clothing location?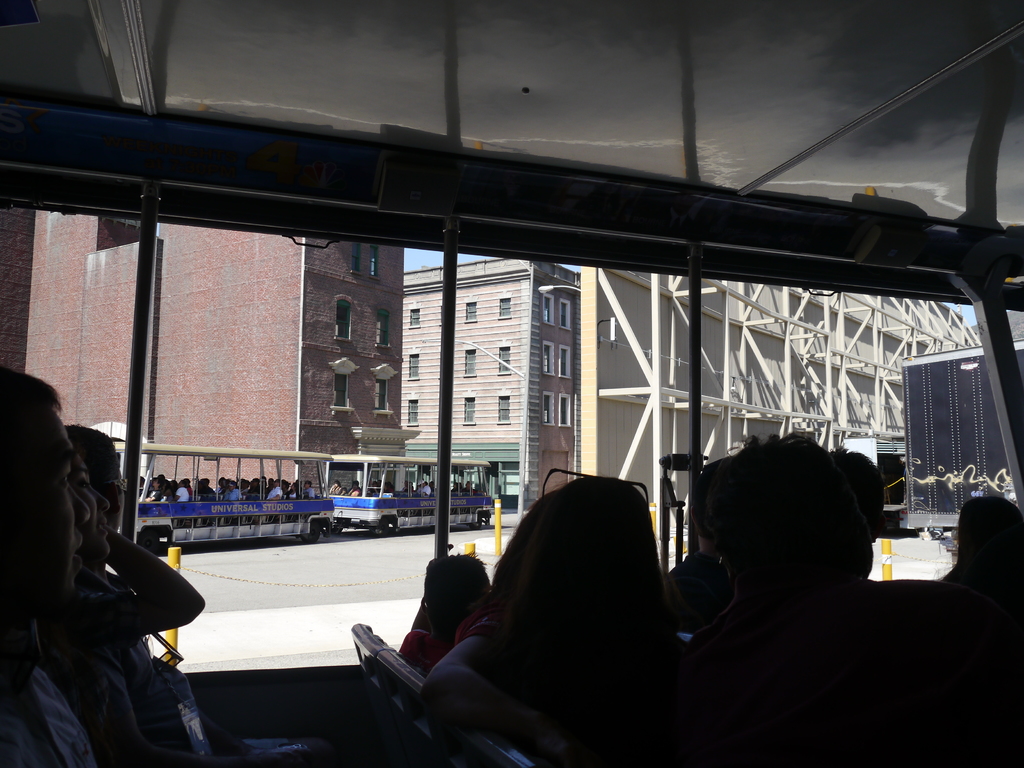
x1=0 y1=627 x2=123 y2=767
